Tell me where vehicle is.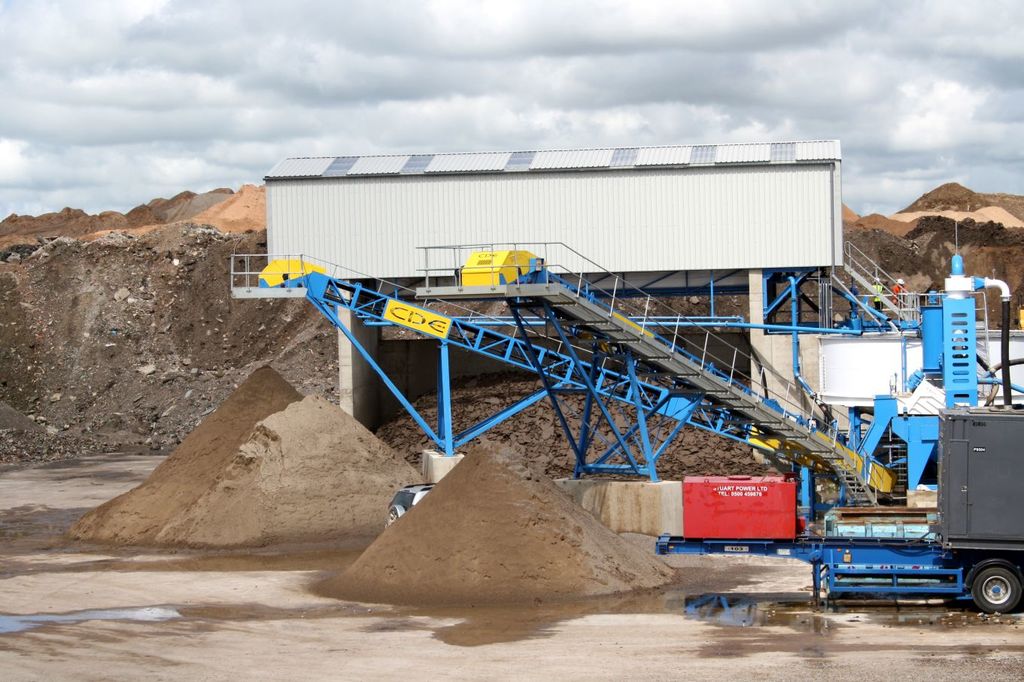
vehicle is at (x1=654, y1=403, x2=1023, y2=626).
